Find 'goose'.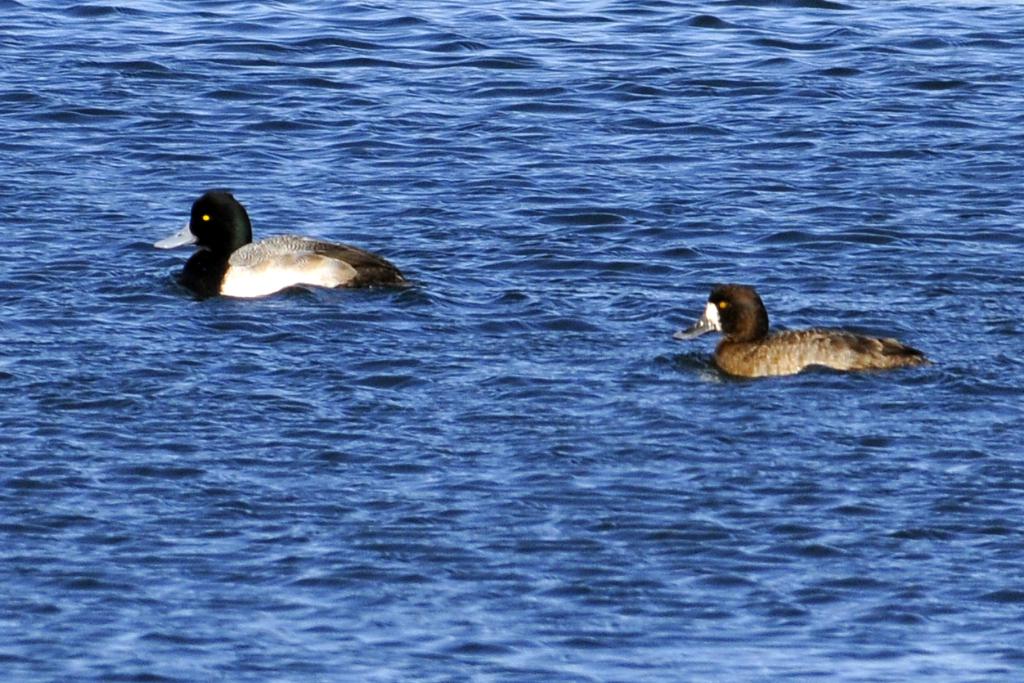
[x1=678, y1=284, x2=926, y2=376].
